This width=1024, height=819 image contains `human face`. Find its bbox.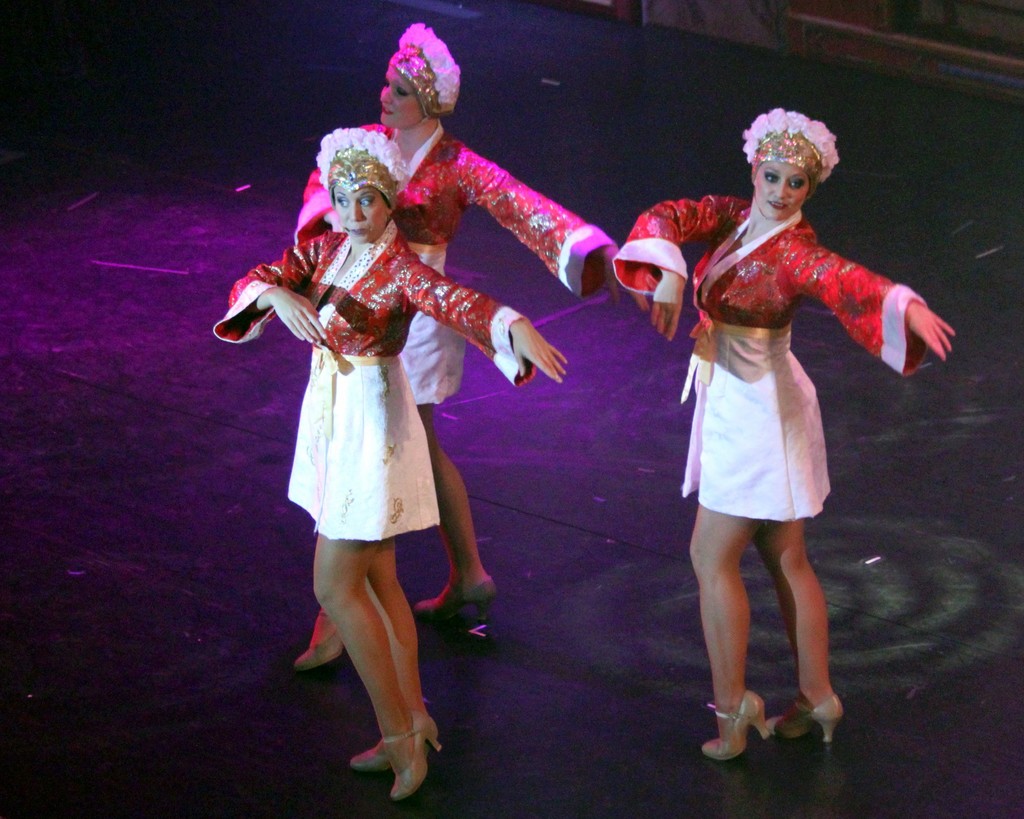
379/70/421/129.
